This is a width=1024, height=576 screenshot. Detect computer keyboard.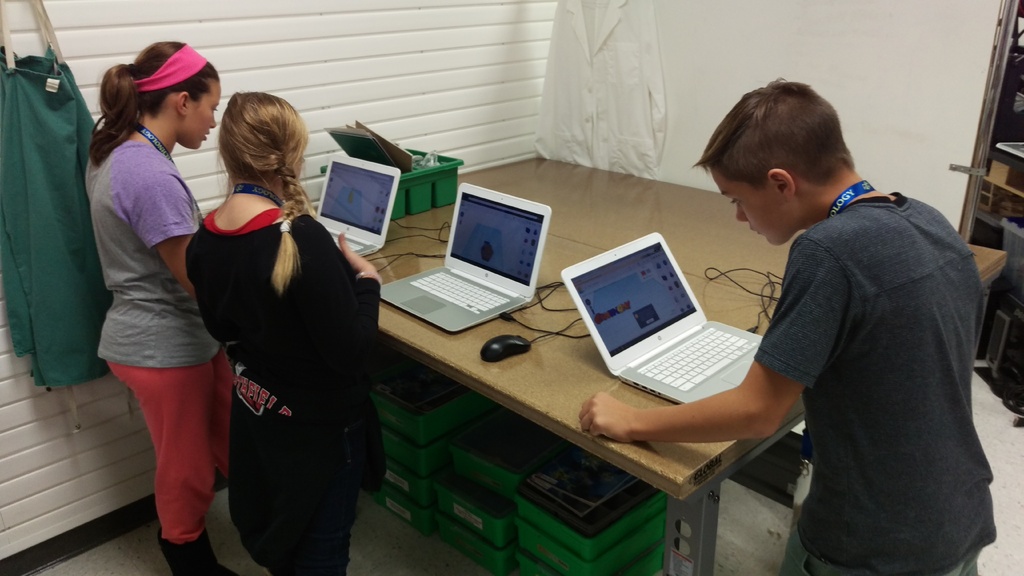
region(408, 269, 511, 316).
